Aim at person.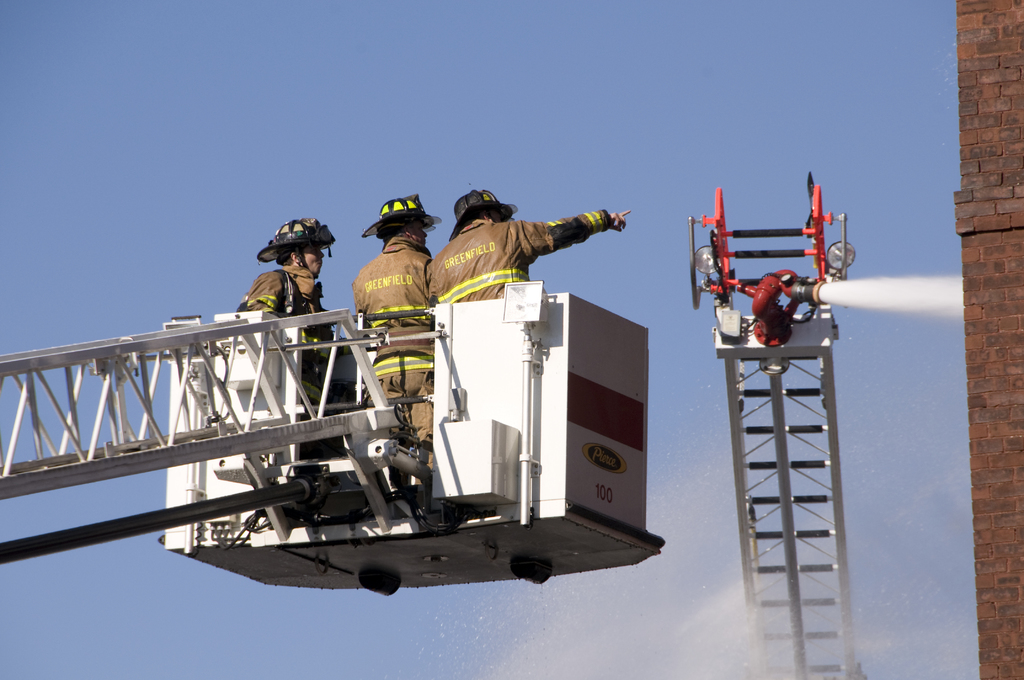
Aimed at bbox=(232, 215, 334, 350).
